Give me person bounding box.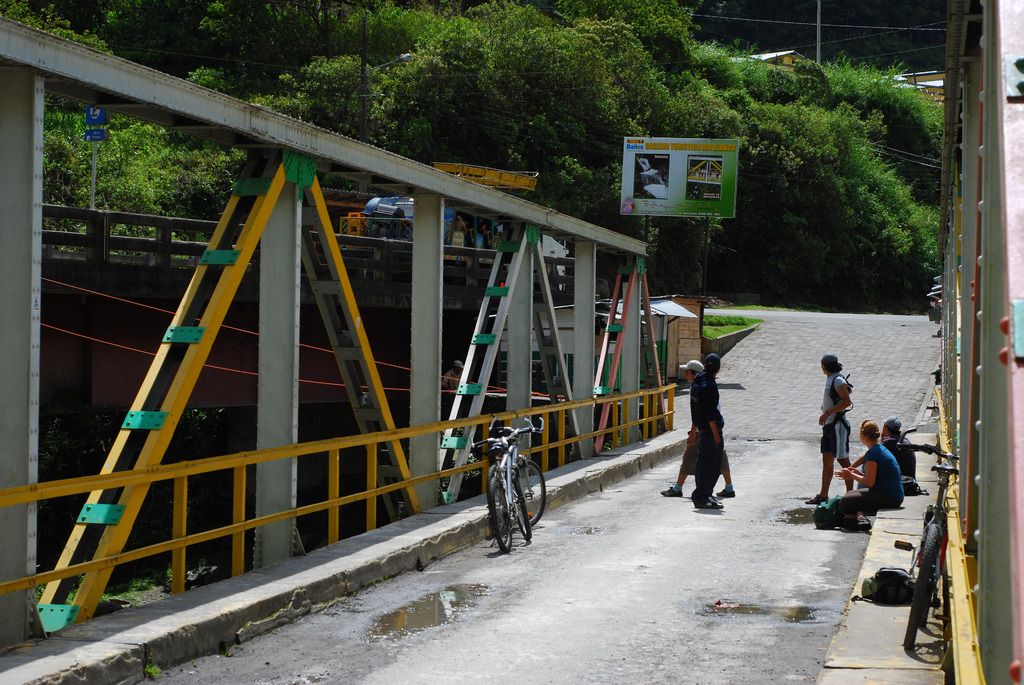
858, 415, 918, 489.
